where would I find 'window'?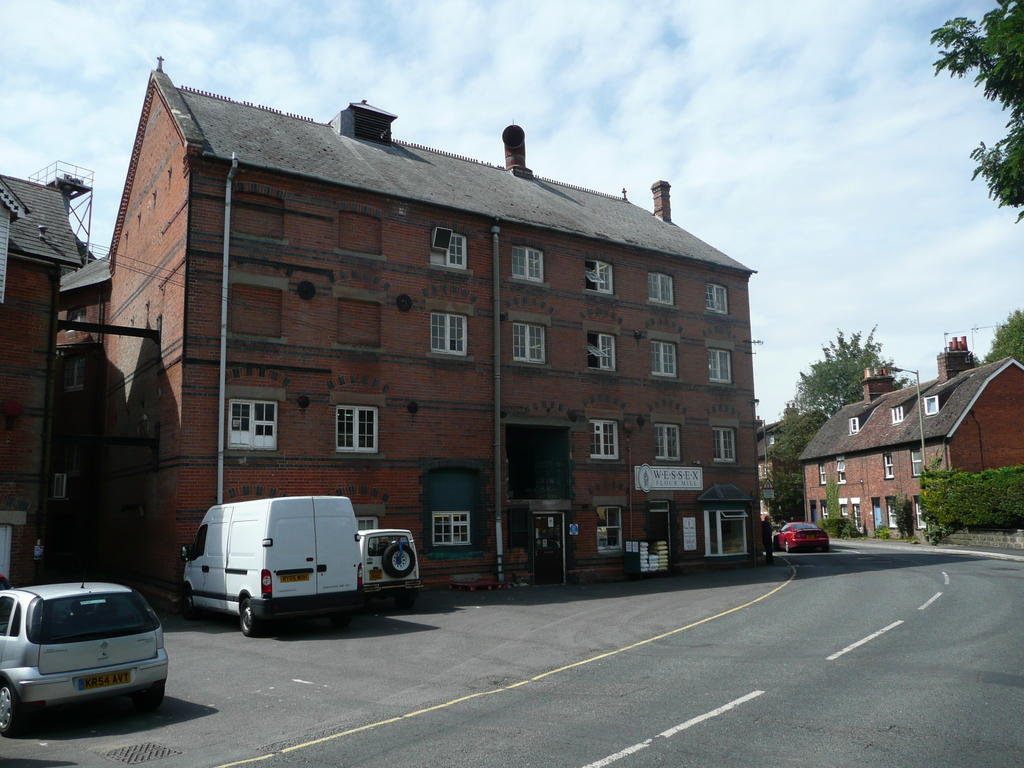
At (431, 509, 472, 545).
